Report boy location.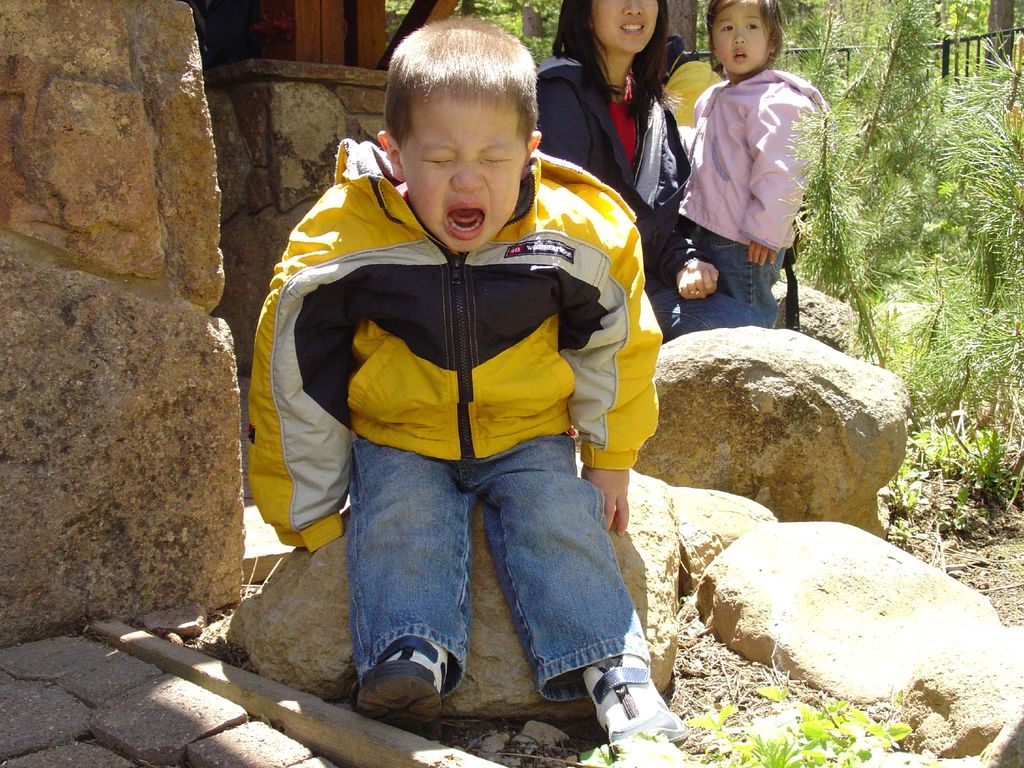
Report: box(219, 41, 673, 747).
